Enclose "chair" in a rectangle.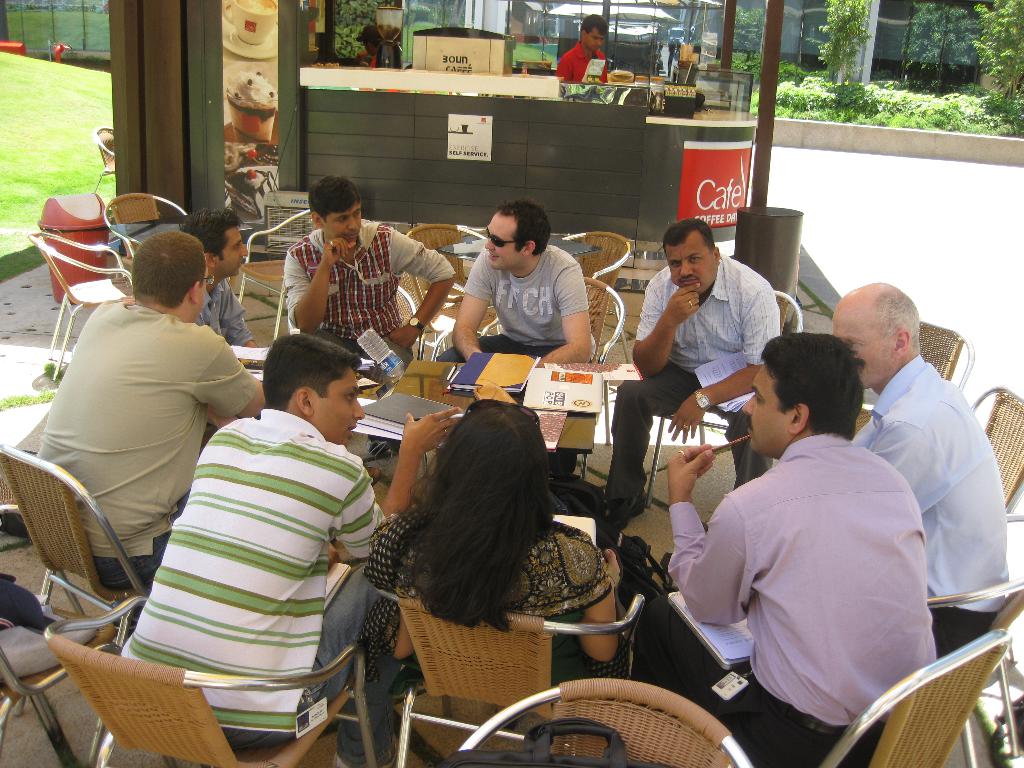
detection(28, 230, 138, 381).
